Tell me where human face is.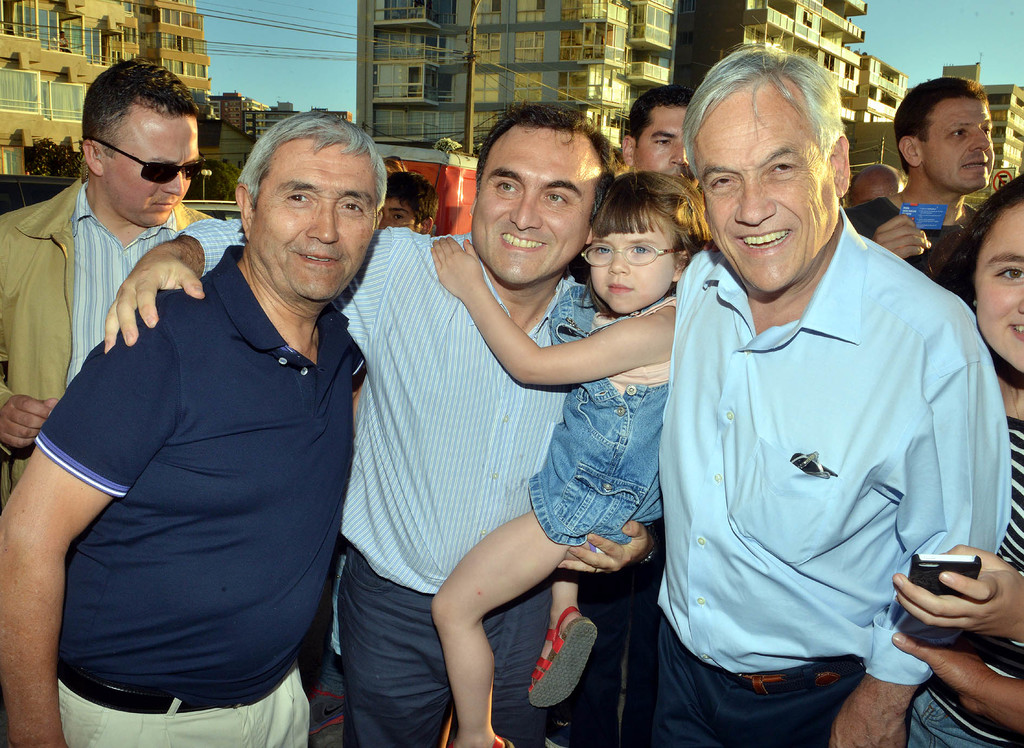
human face is at [x1=96, y1=110, x2=197, y2=228].
